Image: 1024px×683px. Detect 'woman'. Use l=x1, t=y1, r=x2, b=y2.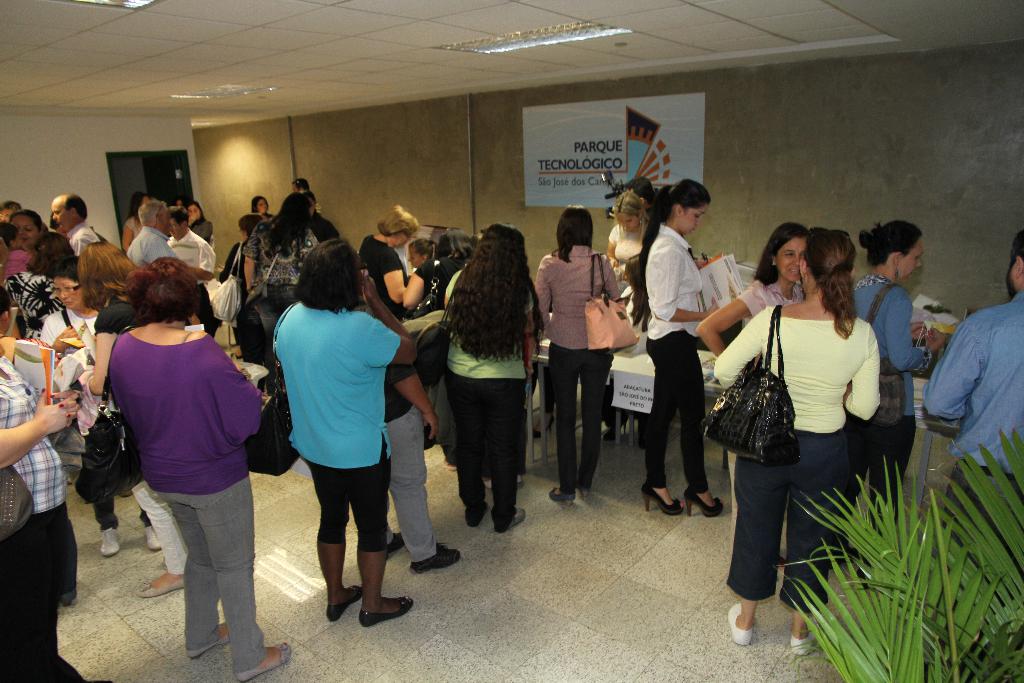
l=101, t=253, r=294, b=682.
